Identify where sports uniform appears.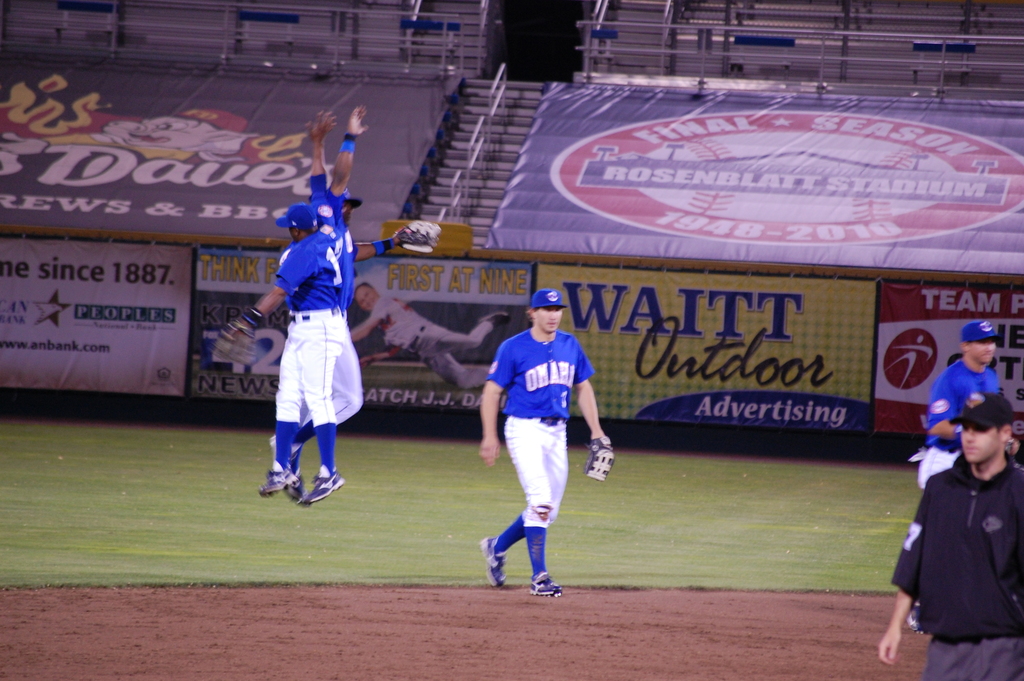
Appears at 887,455,1023,680.
